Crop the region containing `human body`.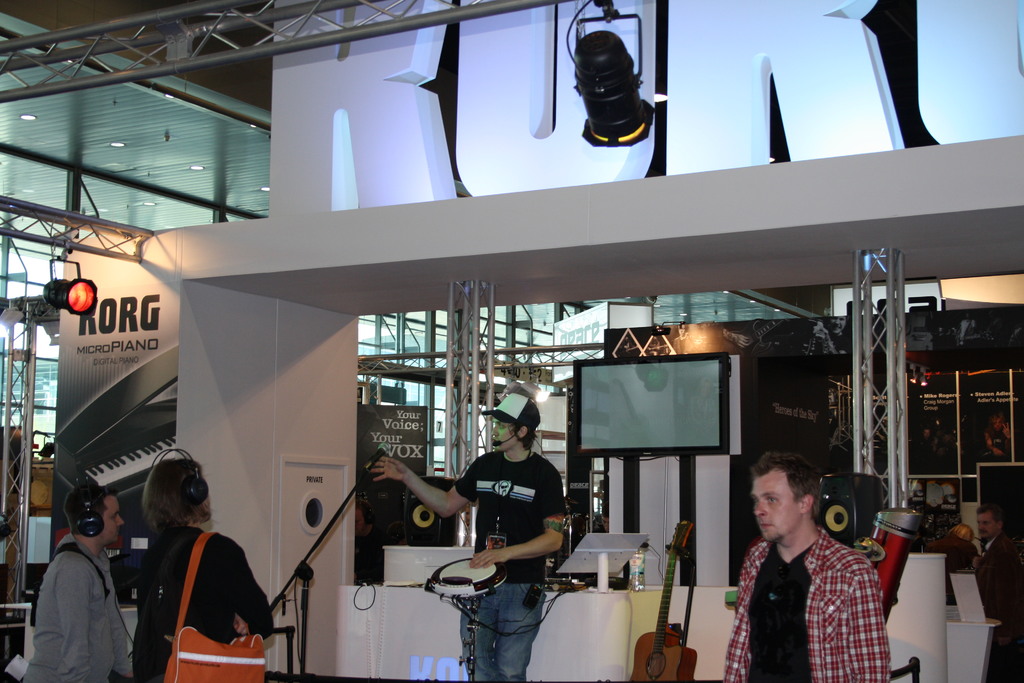
Crop region: bbox=(137, 453, 273, 682).
